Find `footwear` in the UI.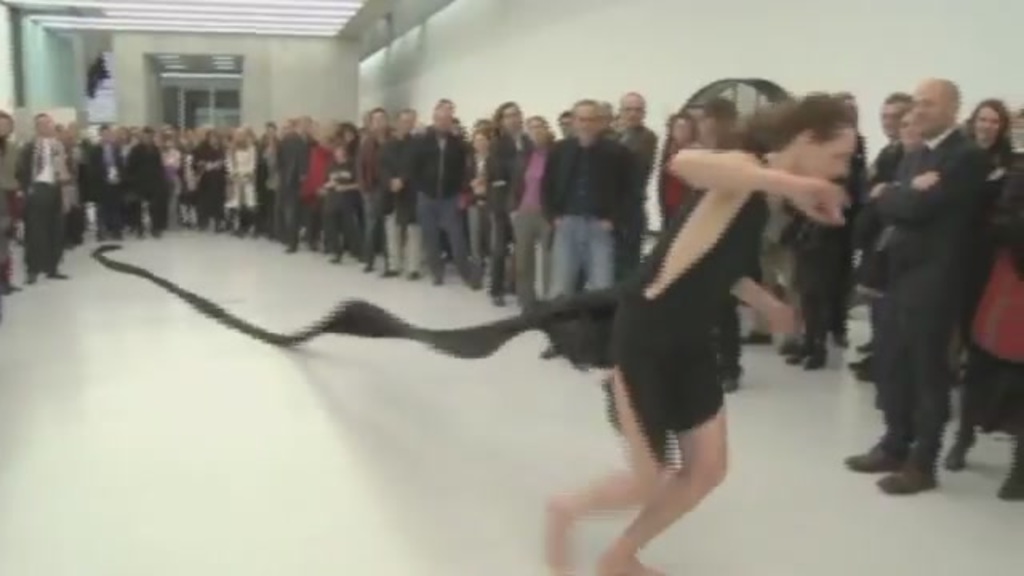
UI element at l=331, t=250, r=346, b=266.
